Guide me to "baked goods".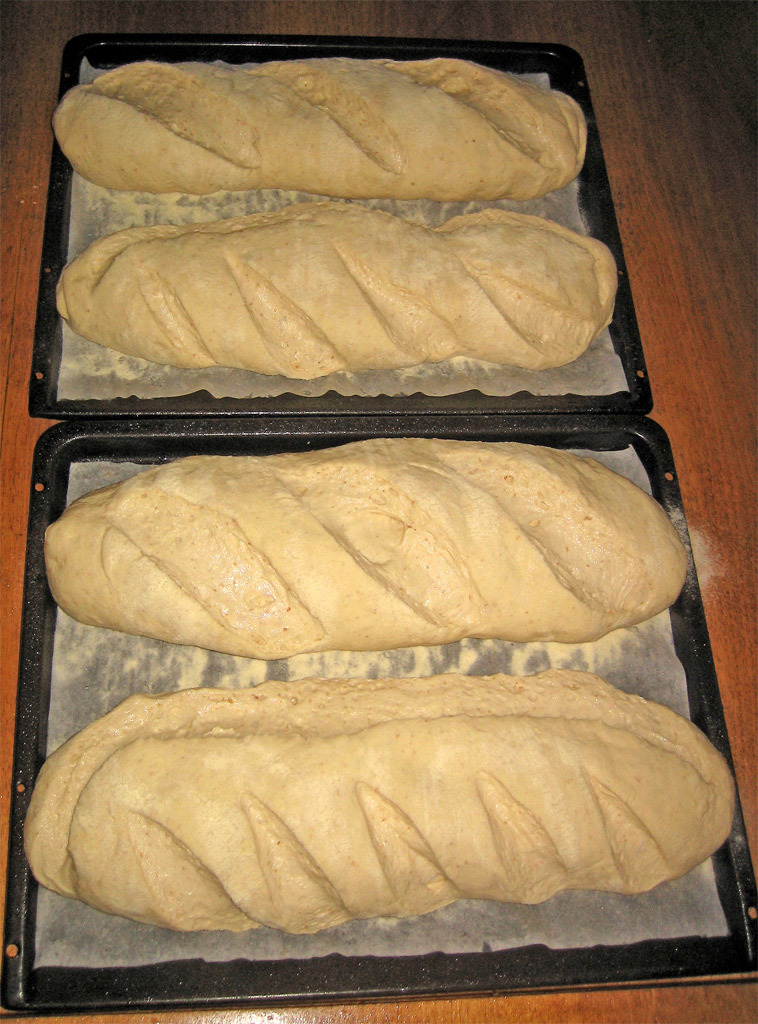
Guidance: region(38, 177, 610, 402).
